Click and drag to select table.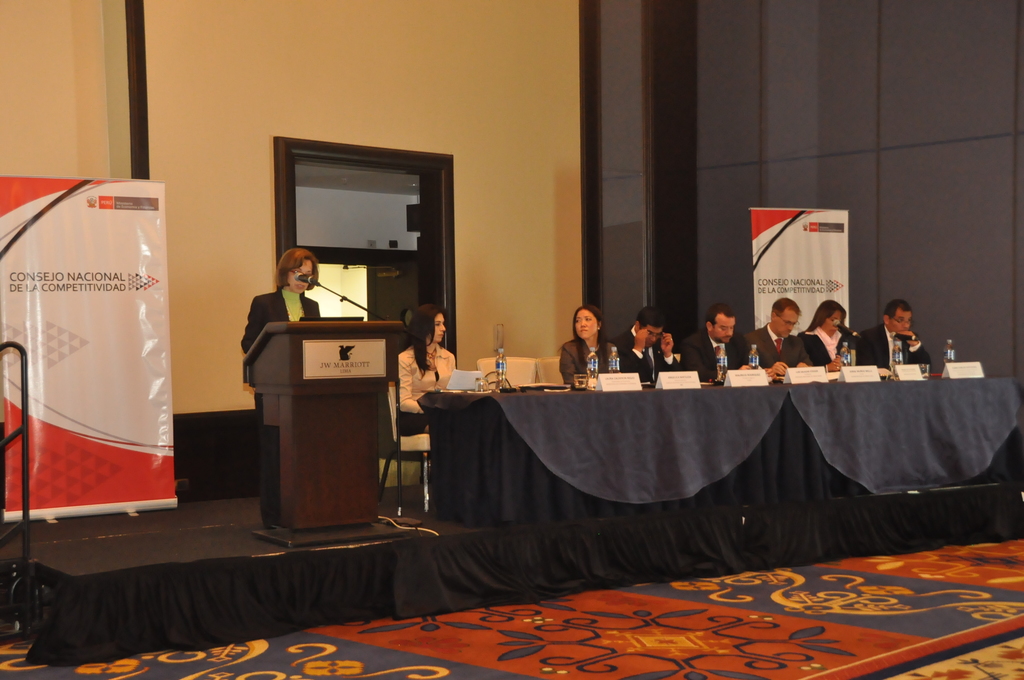
Selection: 223 318 435 550.
